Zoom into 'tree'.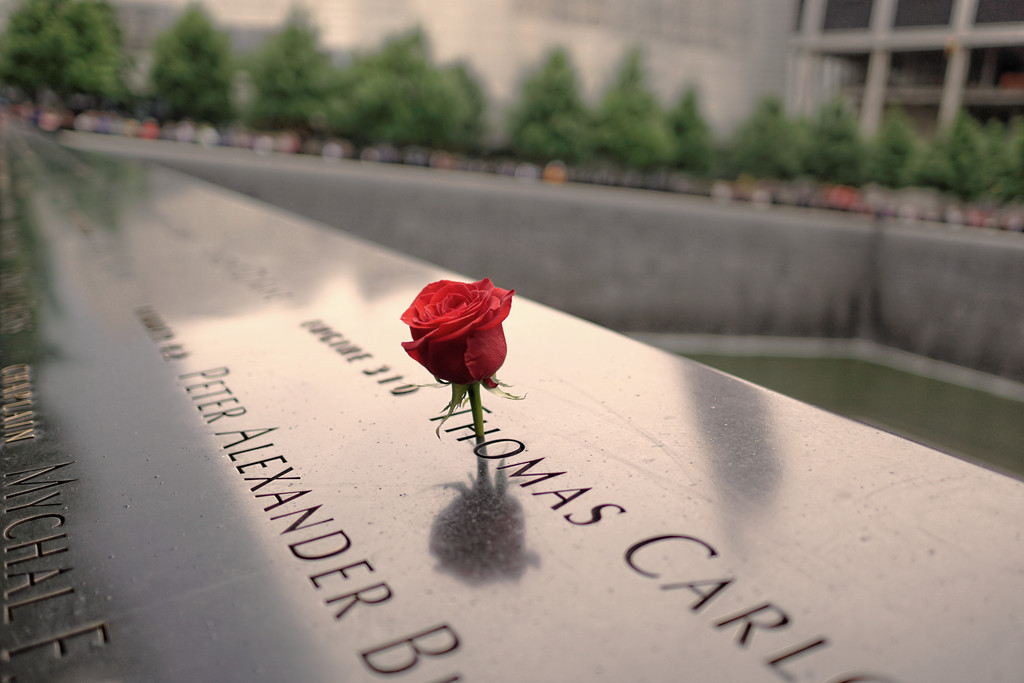
Zoom target: (723, 97, 813, 179).
